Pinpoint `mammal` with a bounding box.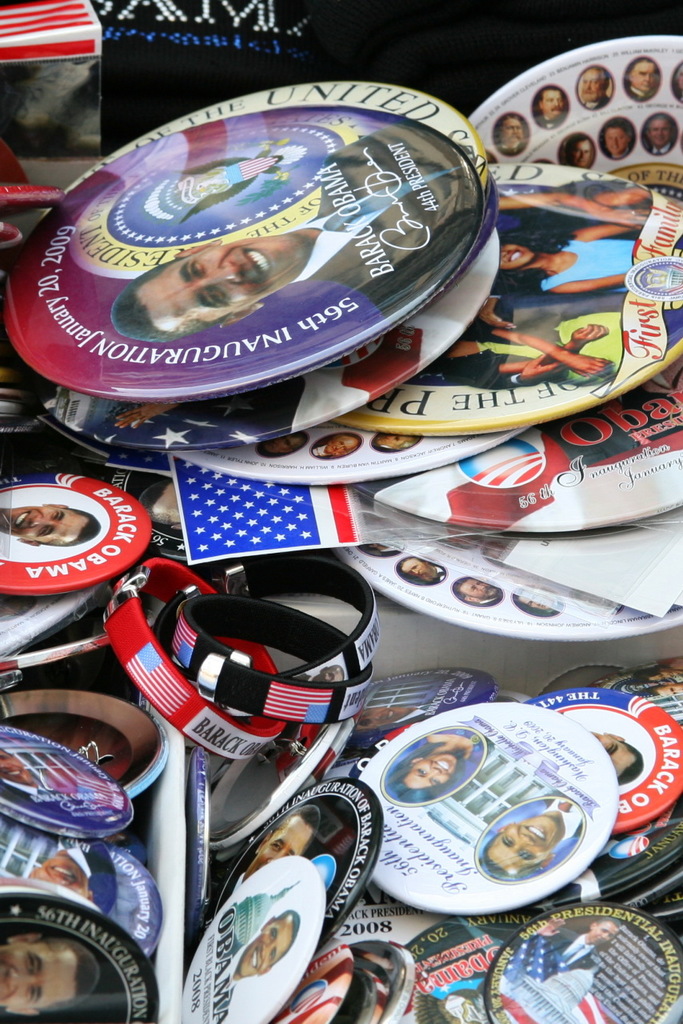
{"left": 513, "top": 585, "right": 562, "bottom": 618}.
